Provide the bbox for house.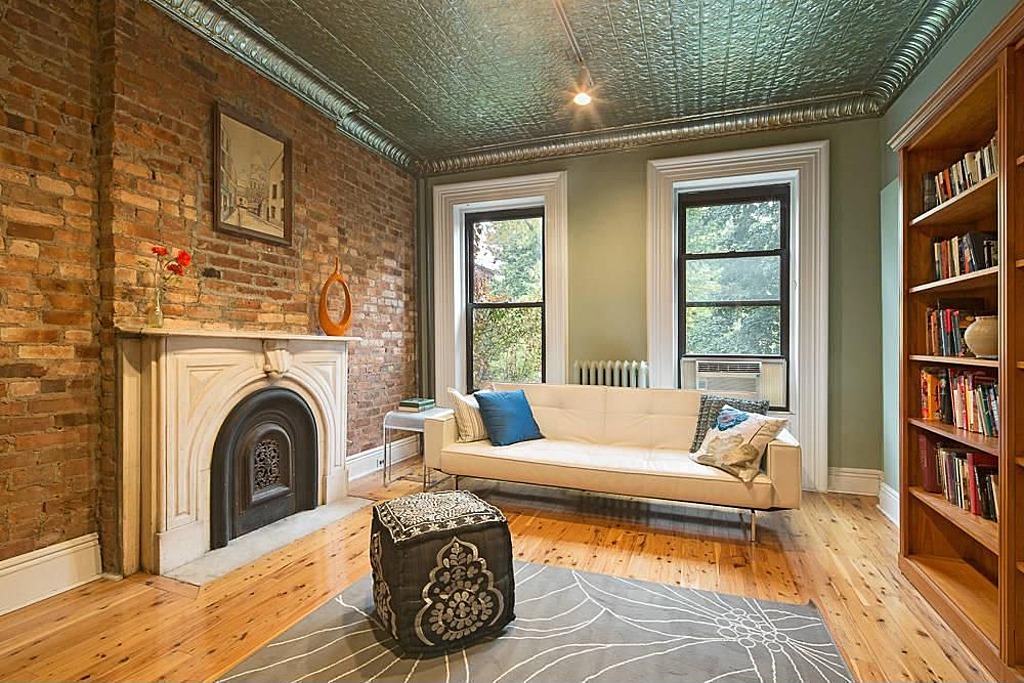
<bbox>0, 0, 1023, 682</bbox>.
